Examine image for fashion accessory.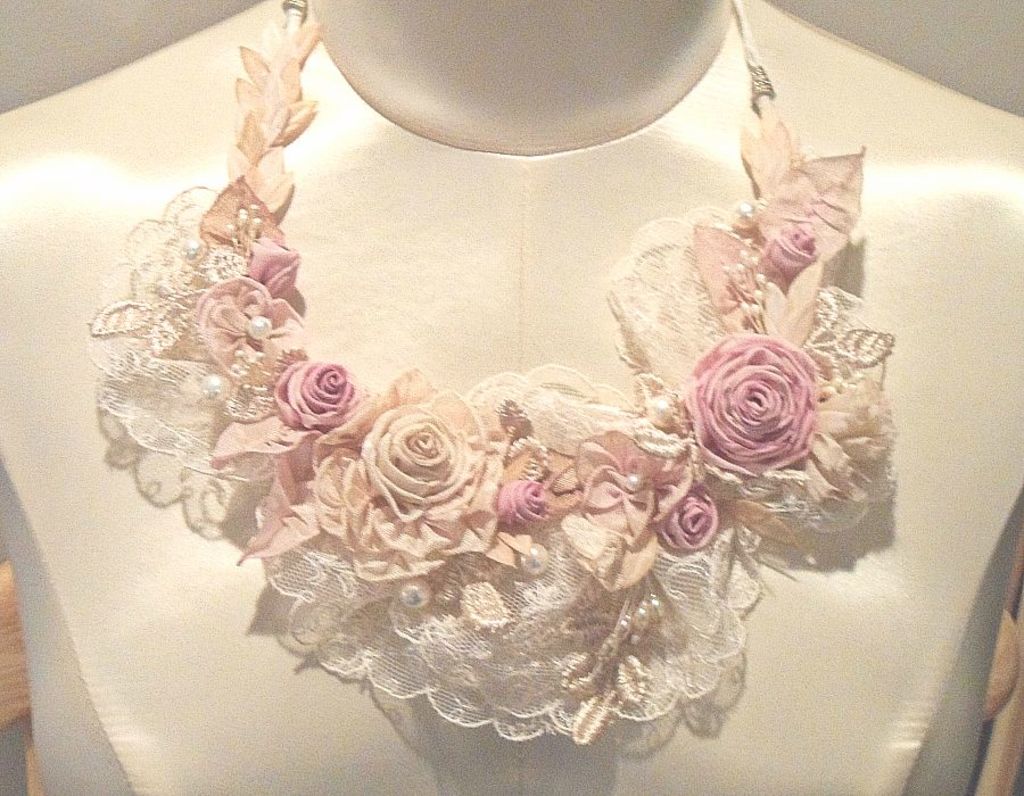
Examination result: (left=84, top=0, right=901, bottom=743).
